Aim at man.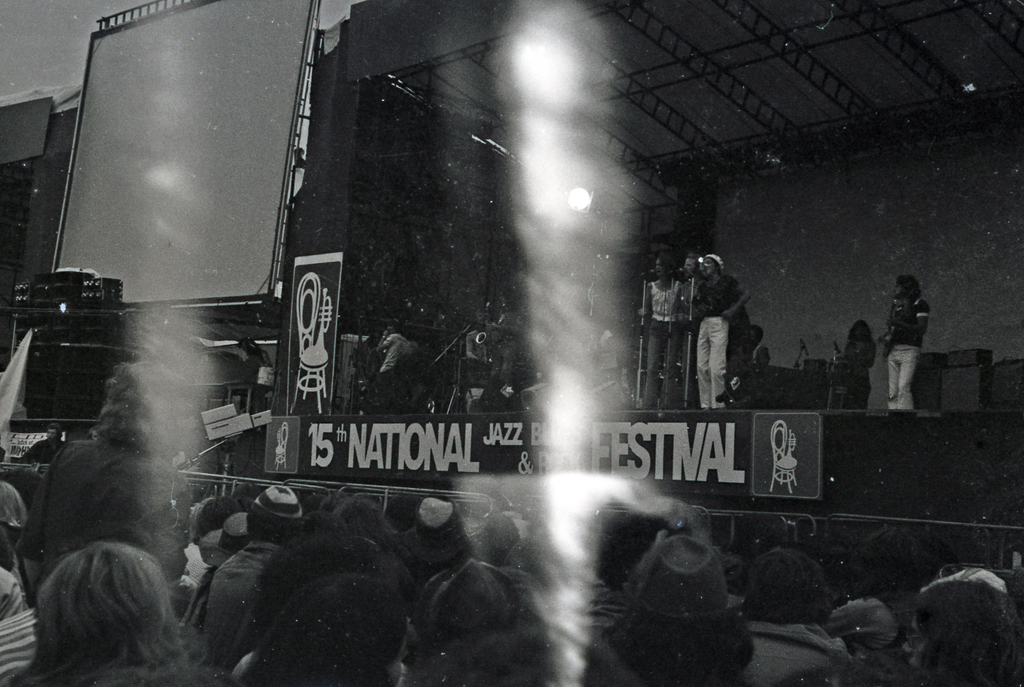
Aimed at 22/417/70/464.
